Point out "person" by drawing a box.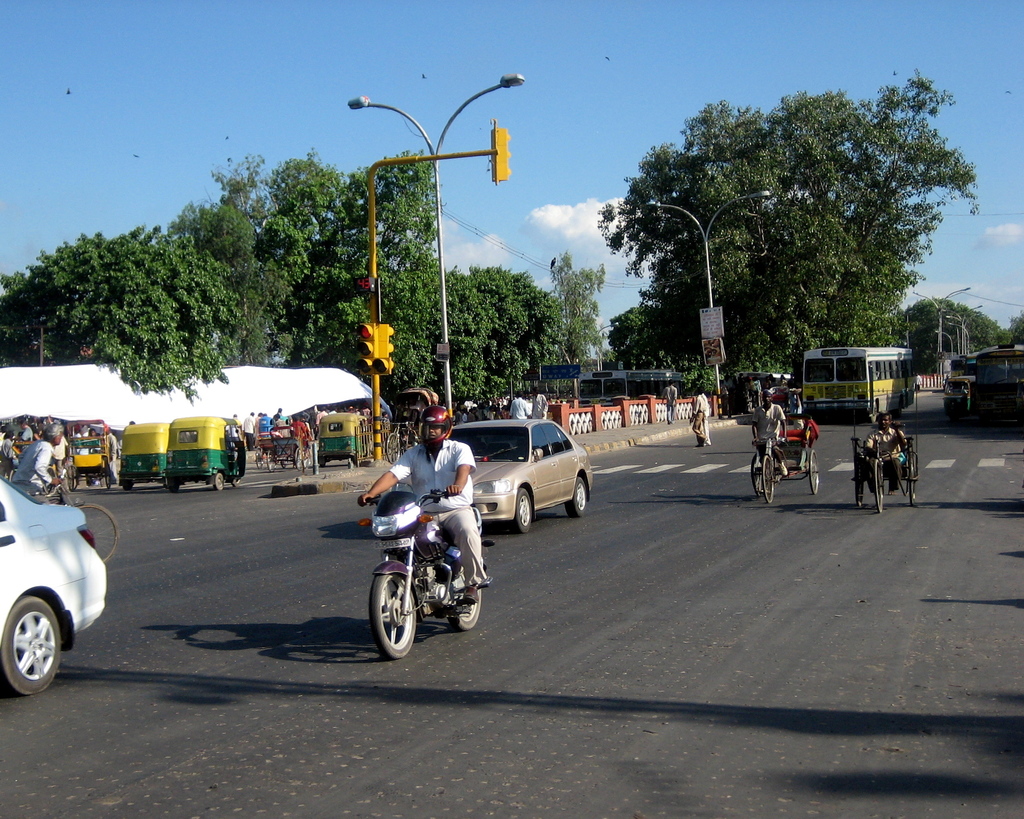
9/421/64/493.
